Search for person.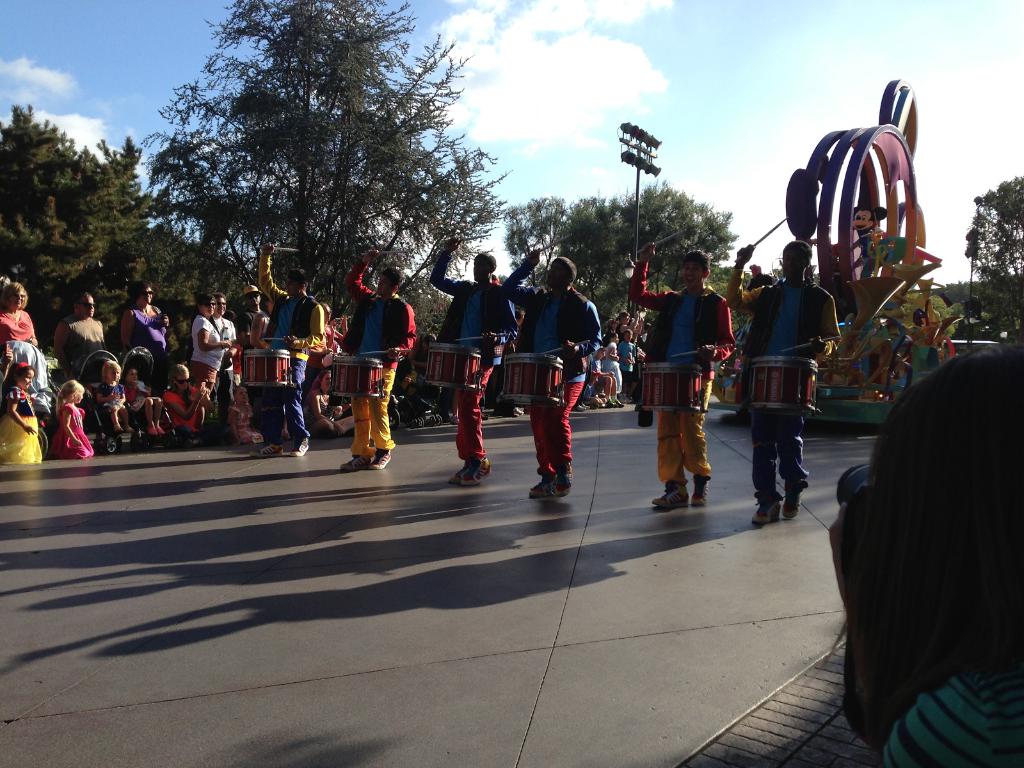
Found at (left=54, top=376, right=90, bottom=458).
